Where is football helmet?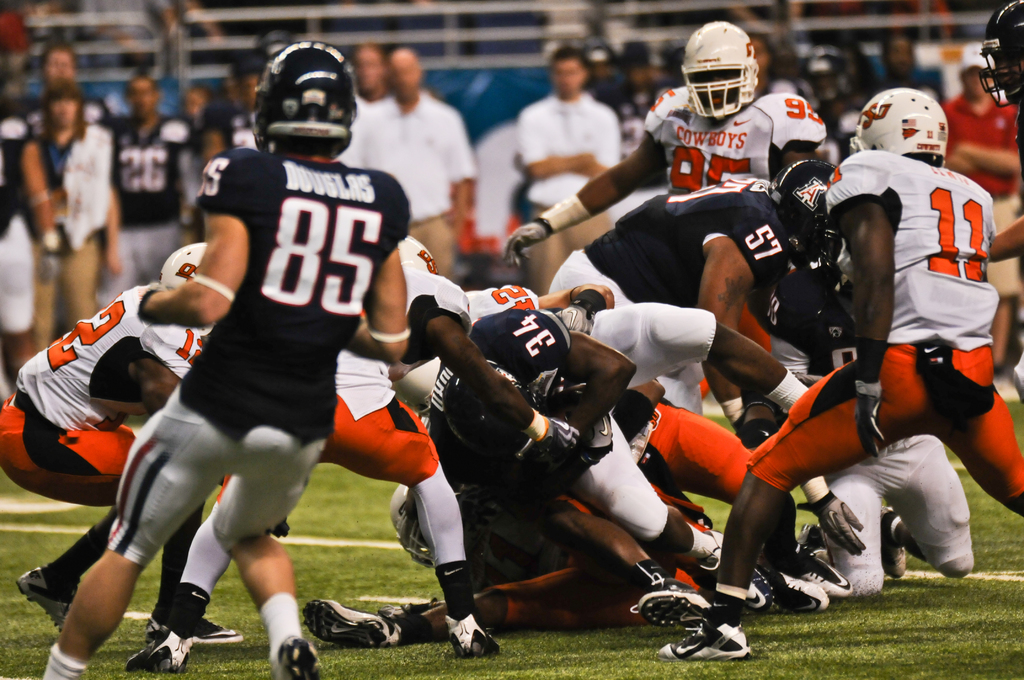
{"x1": 265, "y1": 40, "x2": 354, "y2": 156}.
